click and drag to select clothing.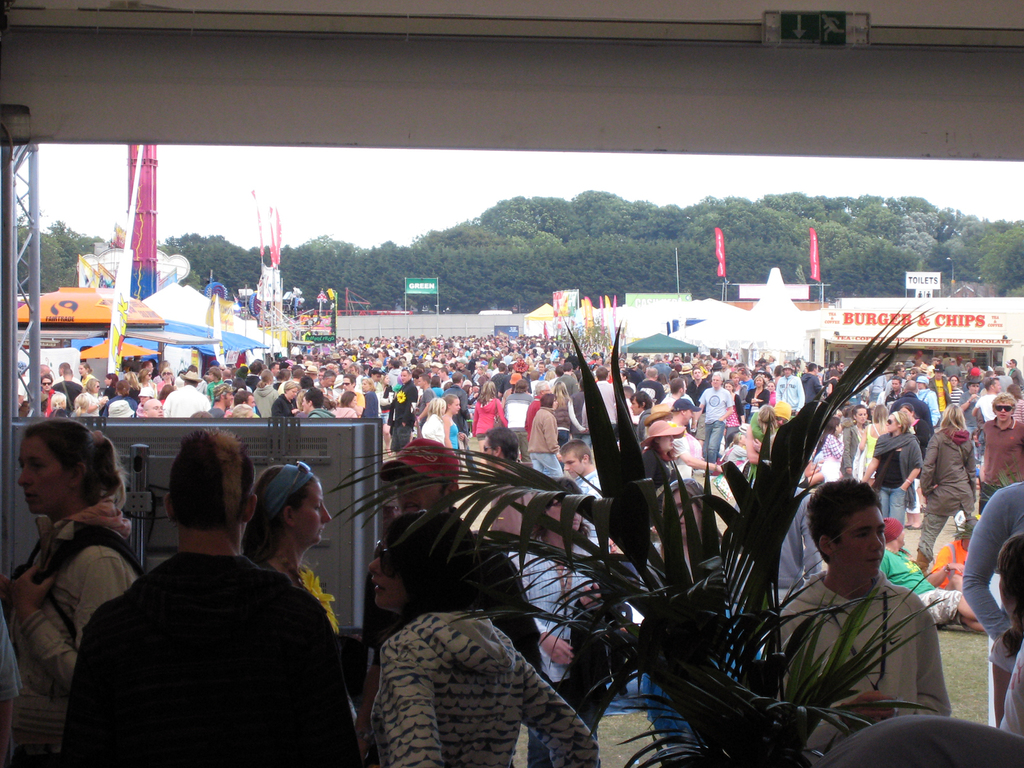
Selection: left=767, top=573, right=951, bottom=743.
